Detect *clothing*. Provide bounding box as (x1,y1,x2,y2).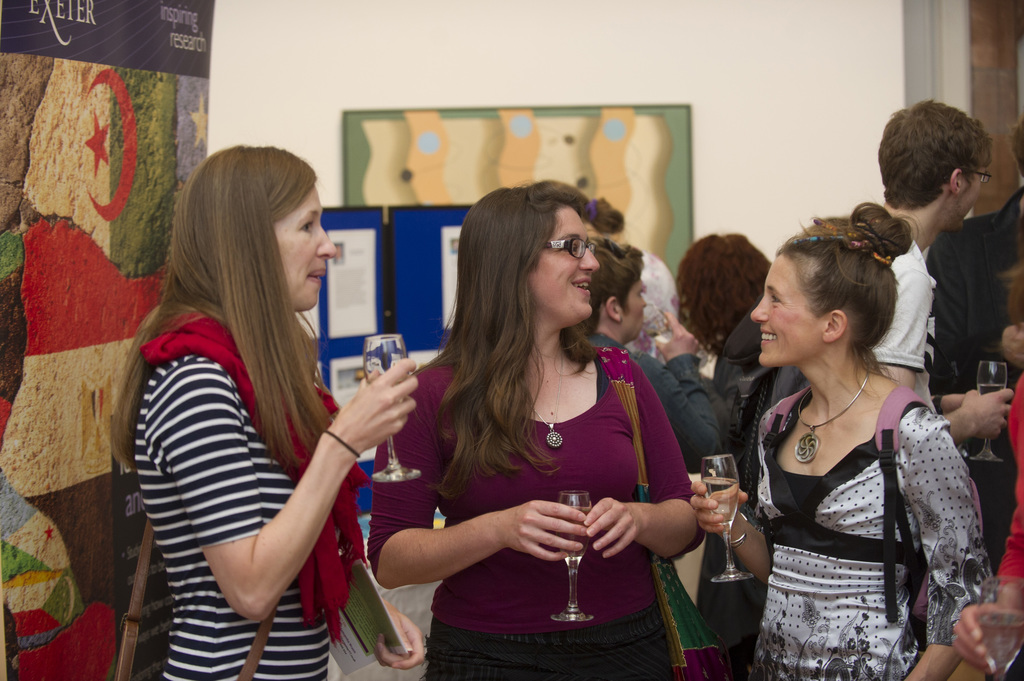
(998,372,1023,582).
